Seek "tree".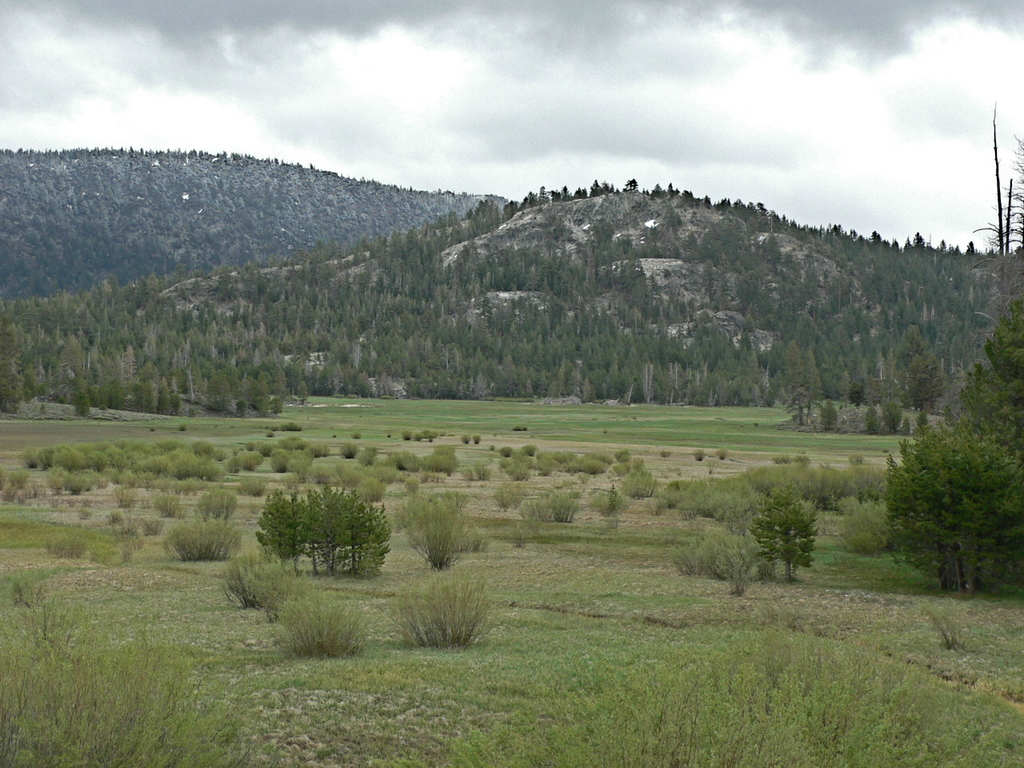
823 398 839 438.
